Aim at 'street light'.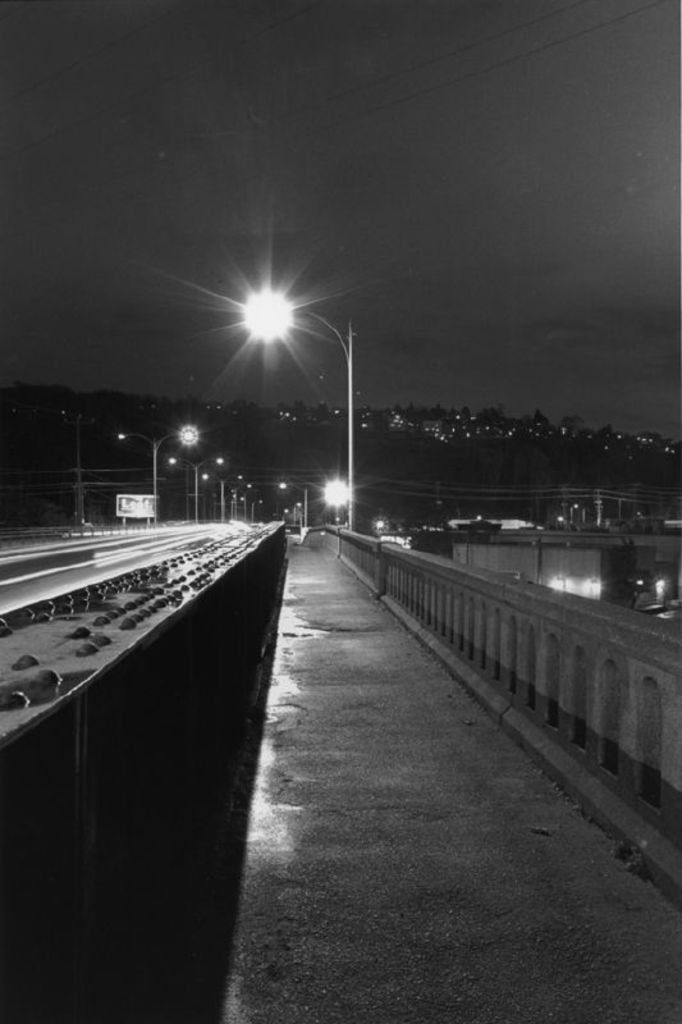
Aimed at [x1=282, y1=477, x2=313, y2=535].
